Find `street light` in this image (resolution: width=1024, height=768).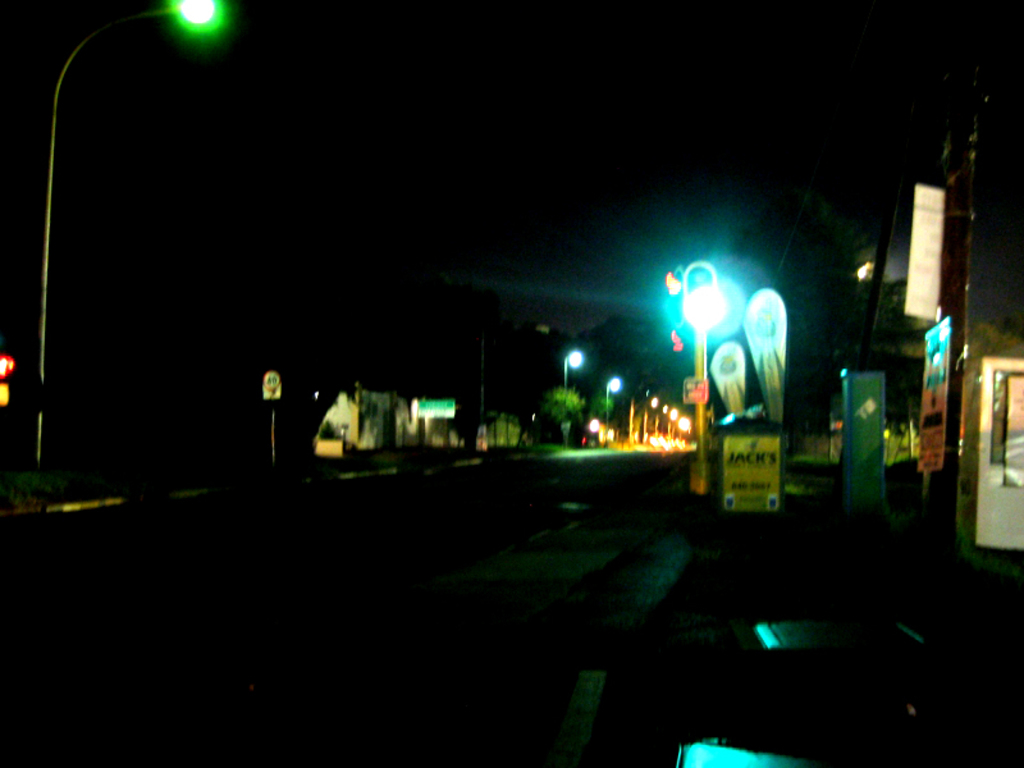
rect(641, 394, 654, 436).
